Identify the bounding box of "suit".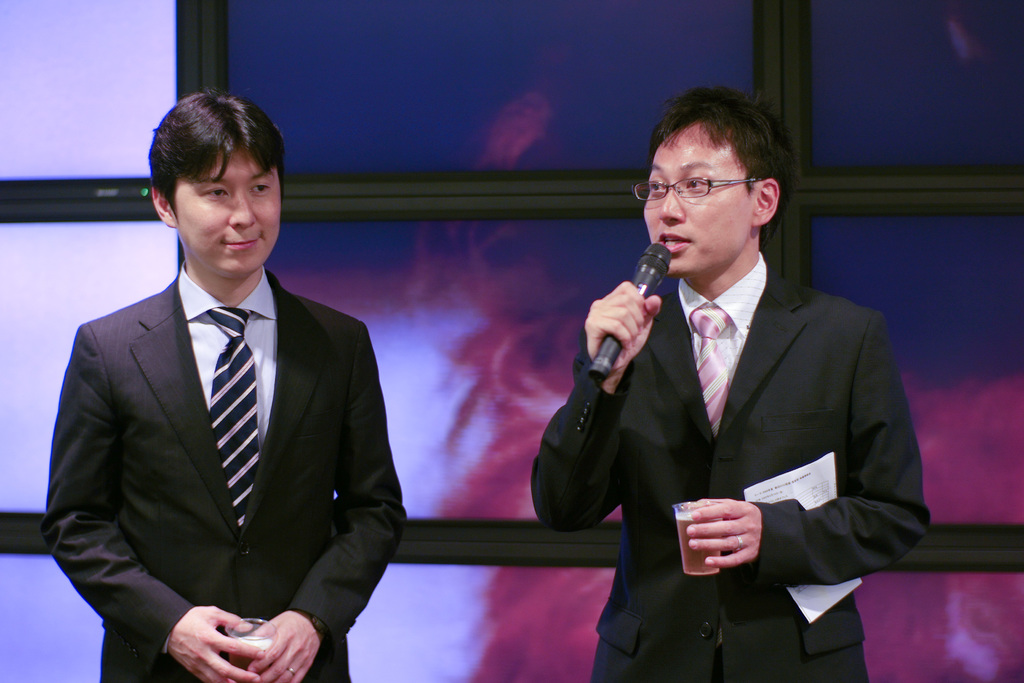
x1=33 y1=173 x2=411 y2=680.
